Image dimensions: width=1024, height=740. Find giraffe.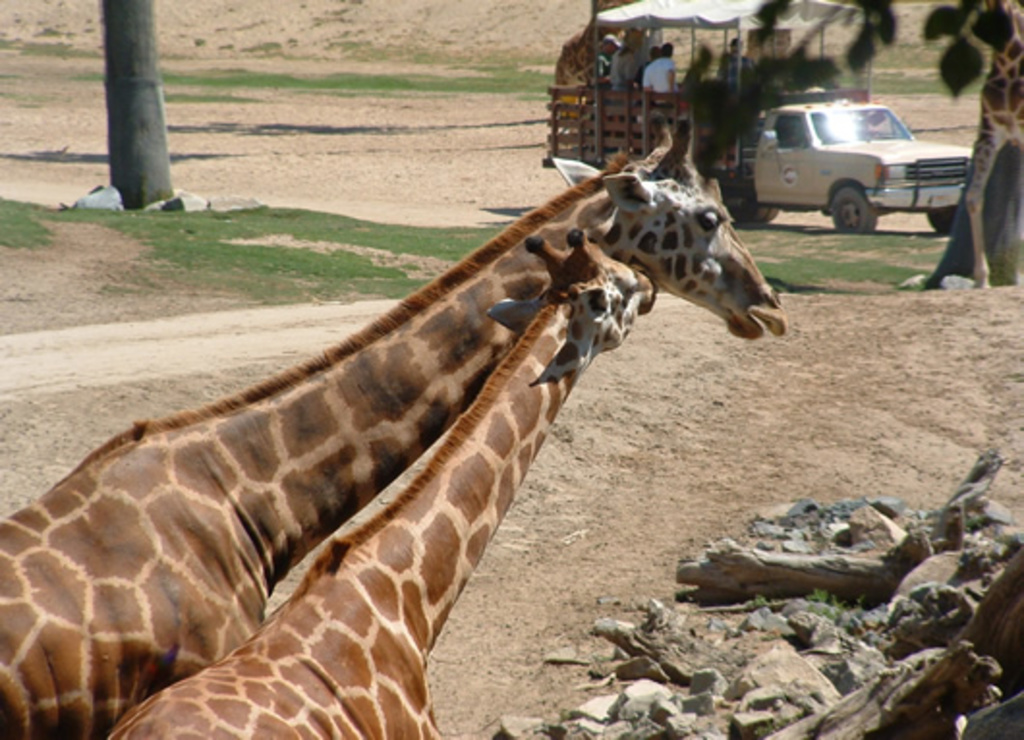
110,232,657,738.
